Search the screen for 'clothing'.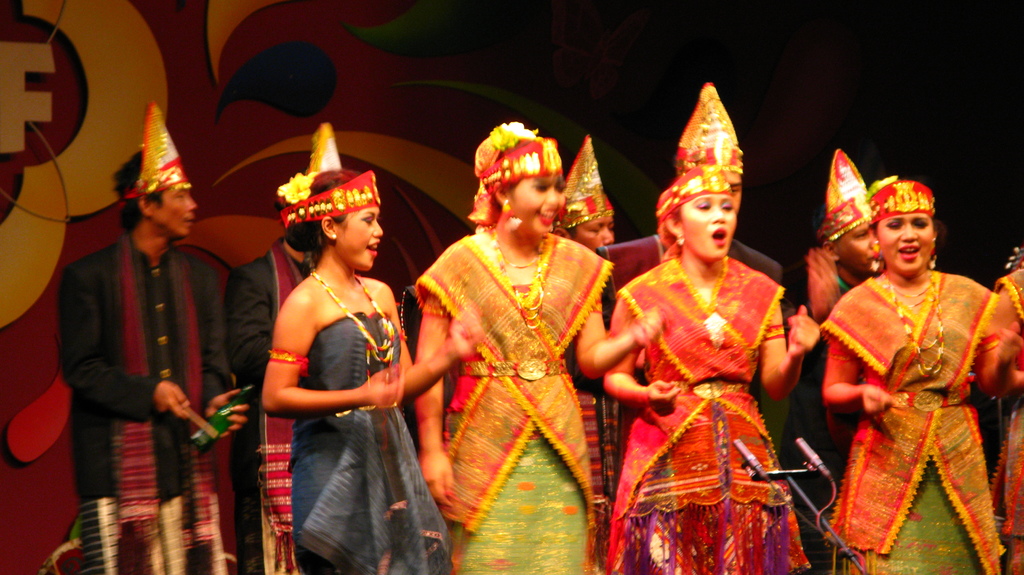
Found at {"left": 607, "top": 248, "right": 814, "bottom": 574}.
